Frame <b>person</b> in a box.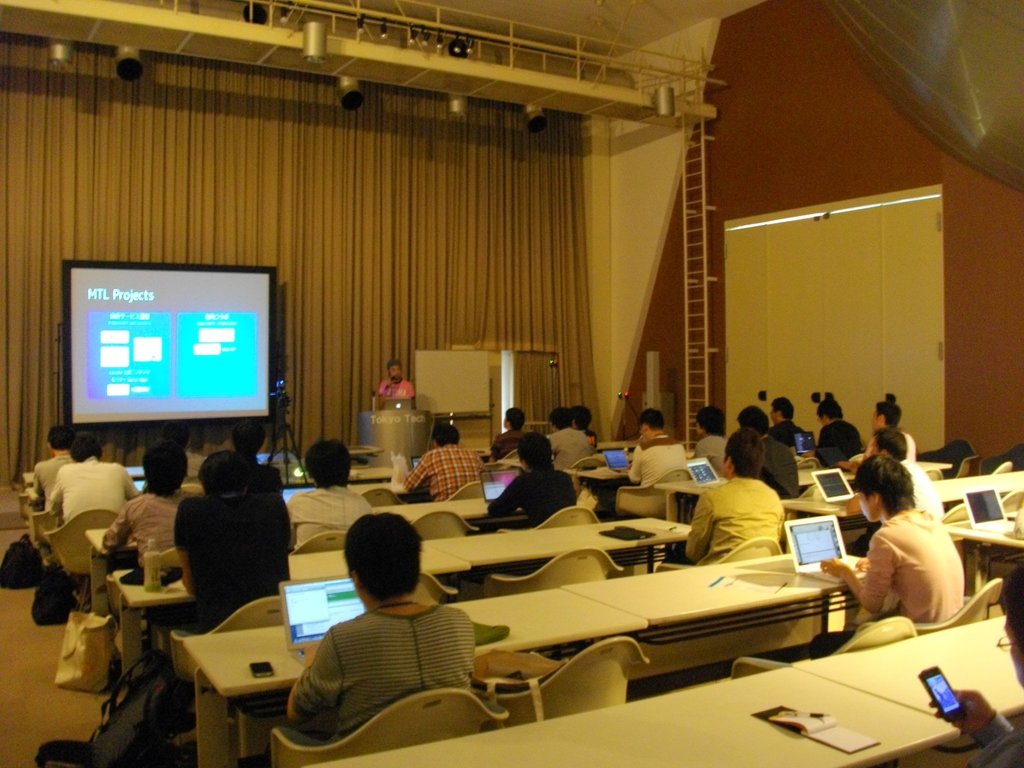
(33, 427, 78, 514).
